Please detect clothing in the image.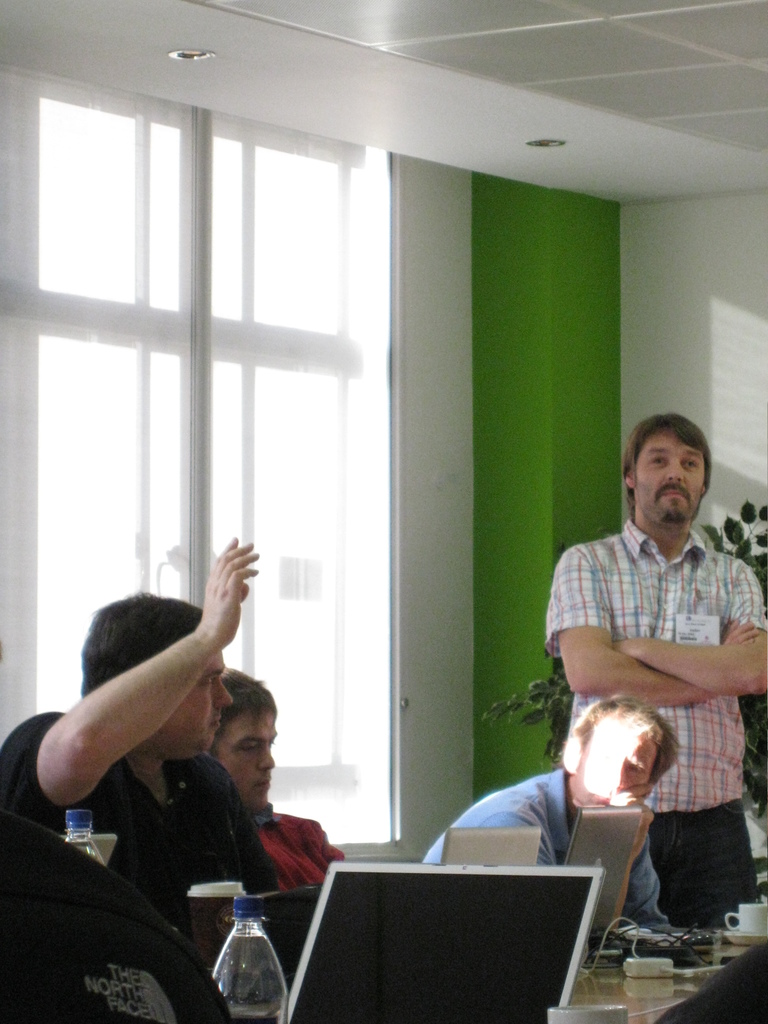
bbox(548, 458, 746, 871).
